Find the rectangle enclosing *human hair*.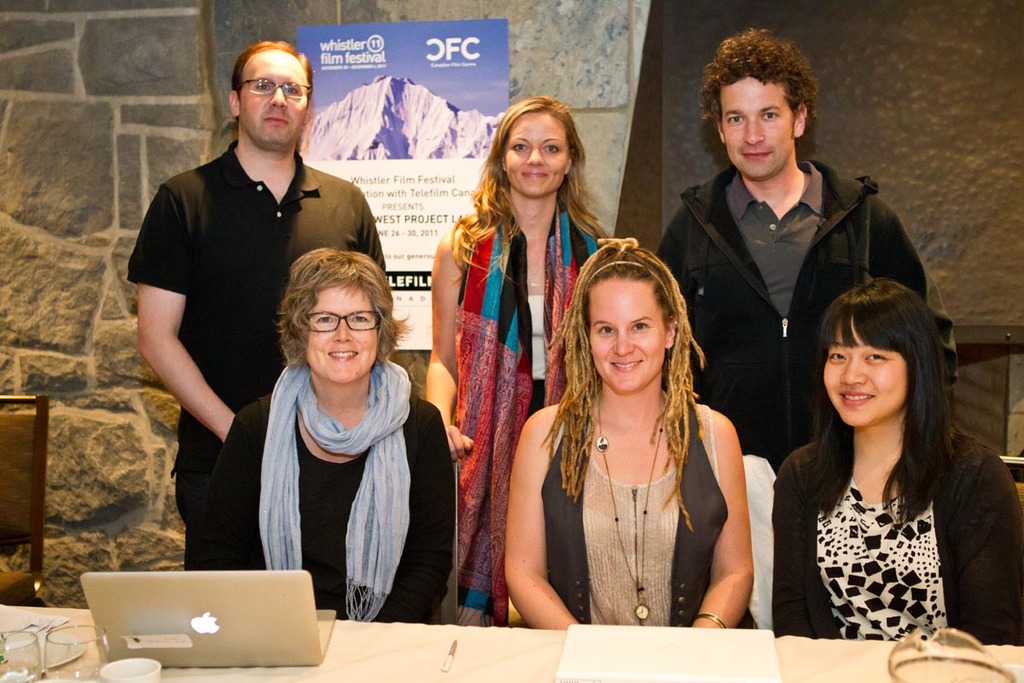
x1=451 y1=95 x2=609 y2=284.
